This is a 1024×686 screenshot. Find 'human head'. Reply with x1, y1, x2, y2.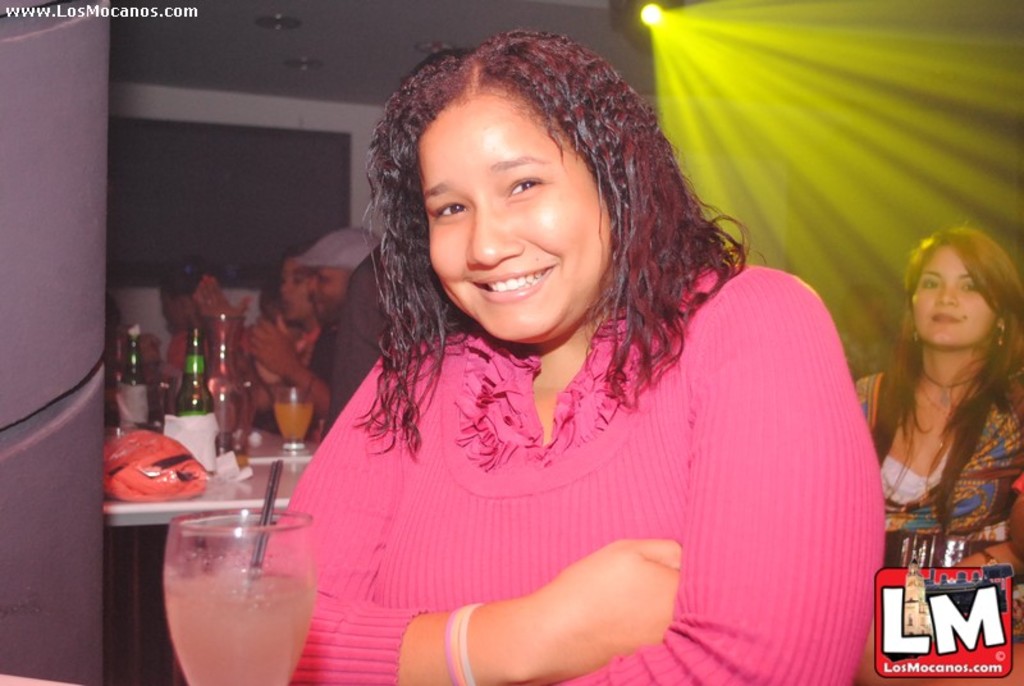
294, 229, 376, 320.
